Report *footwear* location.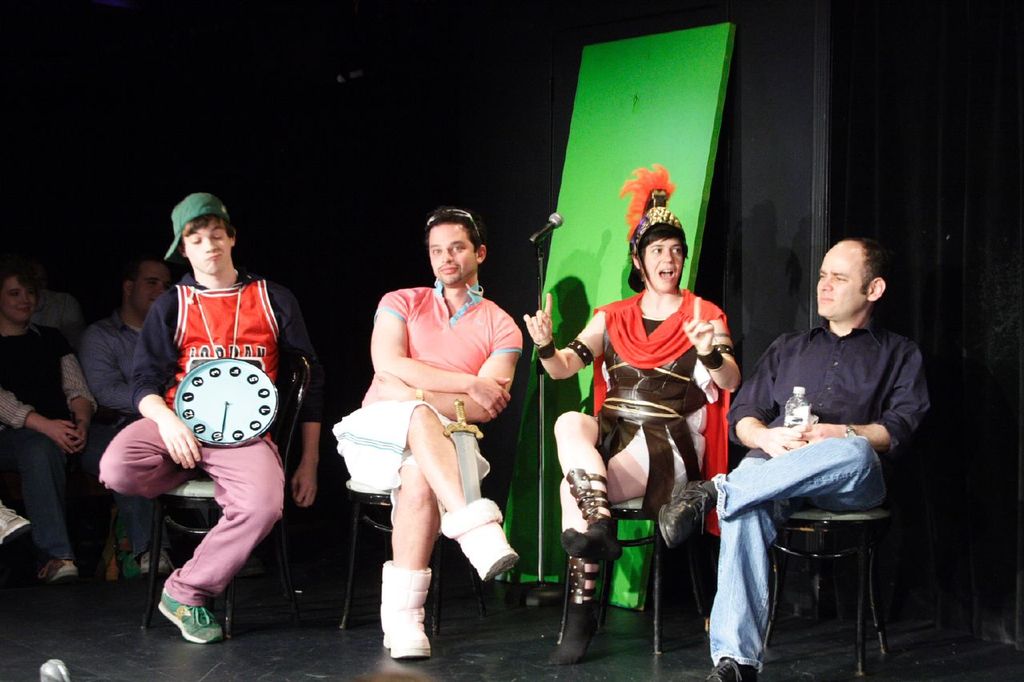
Report: bbox(706, 658, 758, 681).
